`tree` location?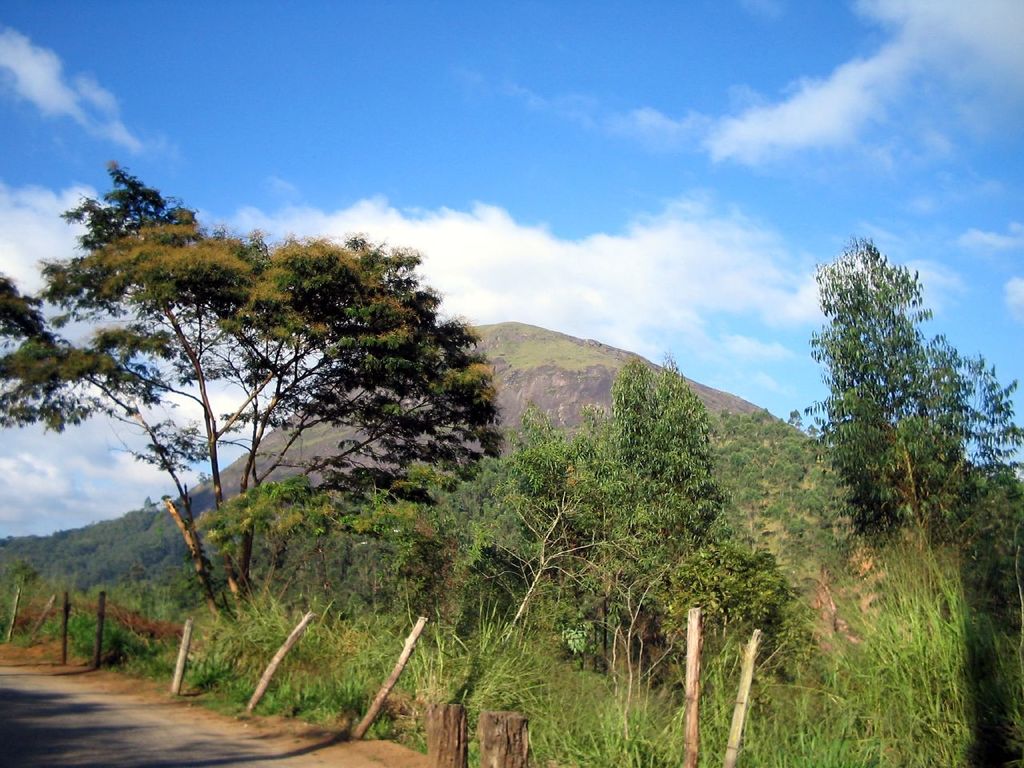
region(798, 229, 977, 583)
